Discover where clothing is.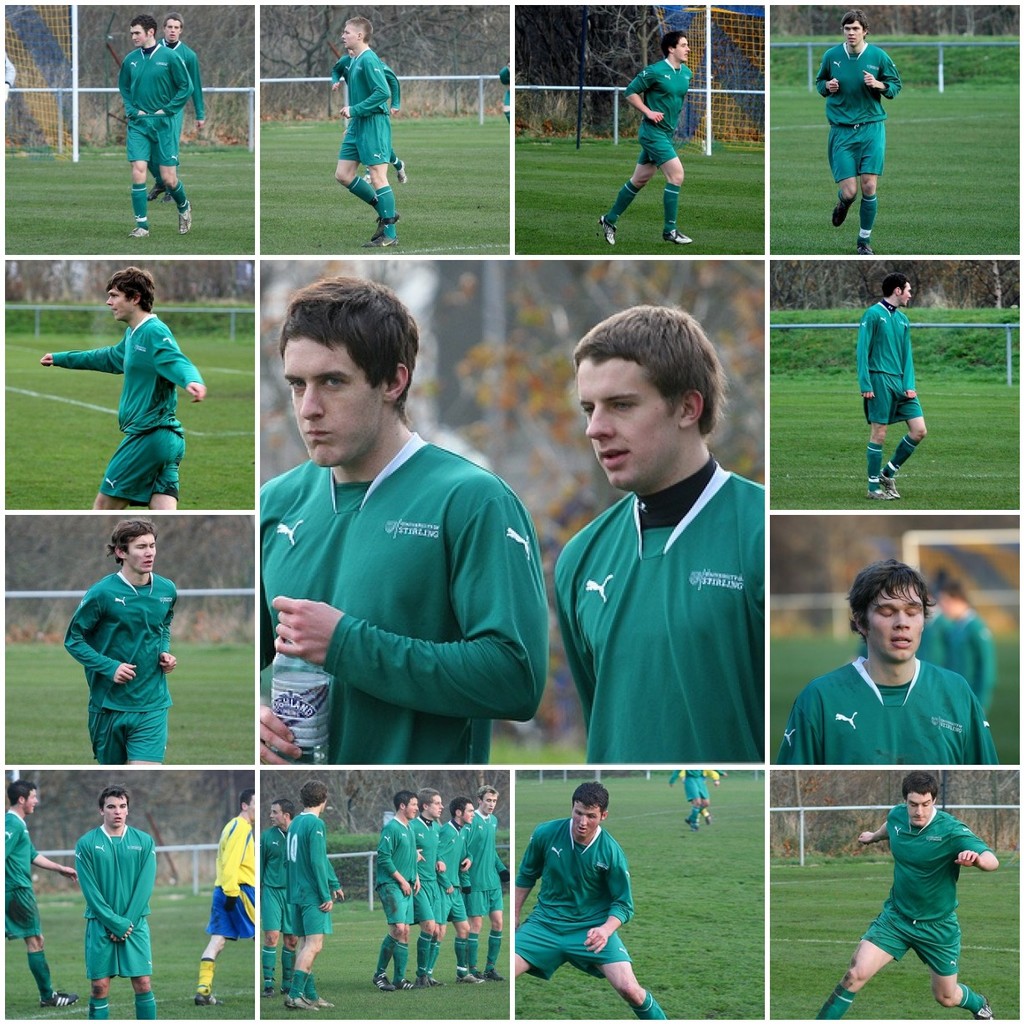
Discovered at (x1=61, y1=572, x2=177, y2=762).
